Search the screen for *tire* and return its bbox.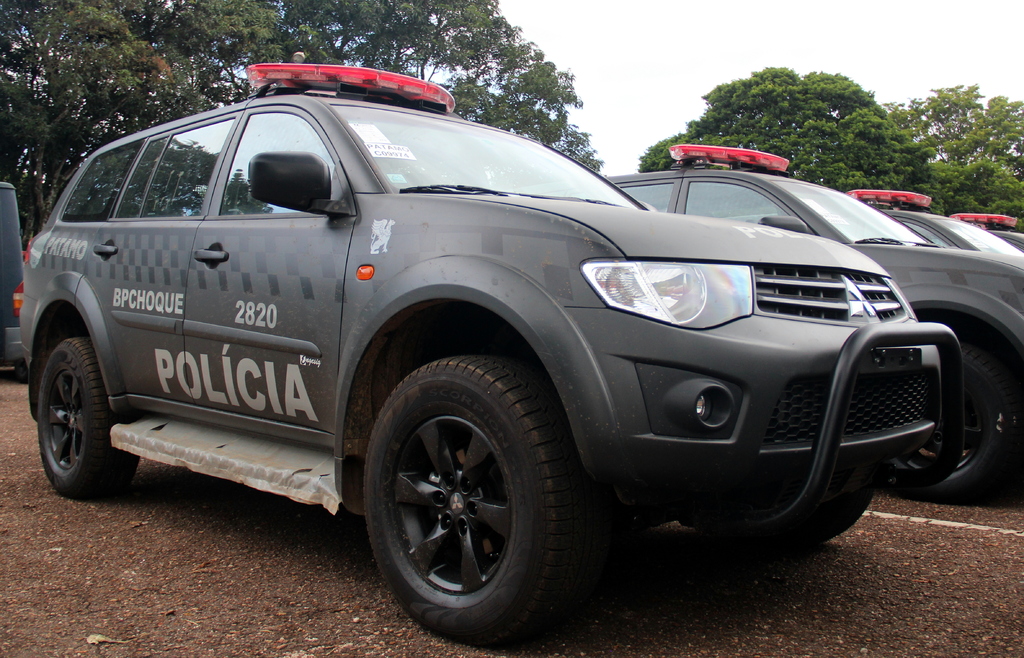
Found: crop(891, 324, 1018, 492).
